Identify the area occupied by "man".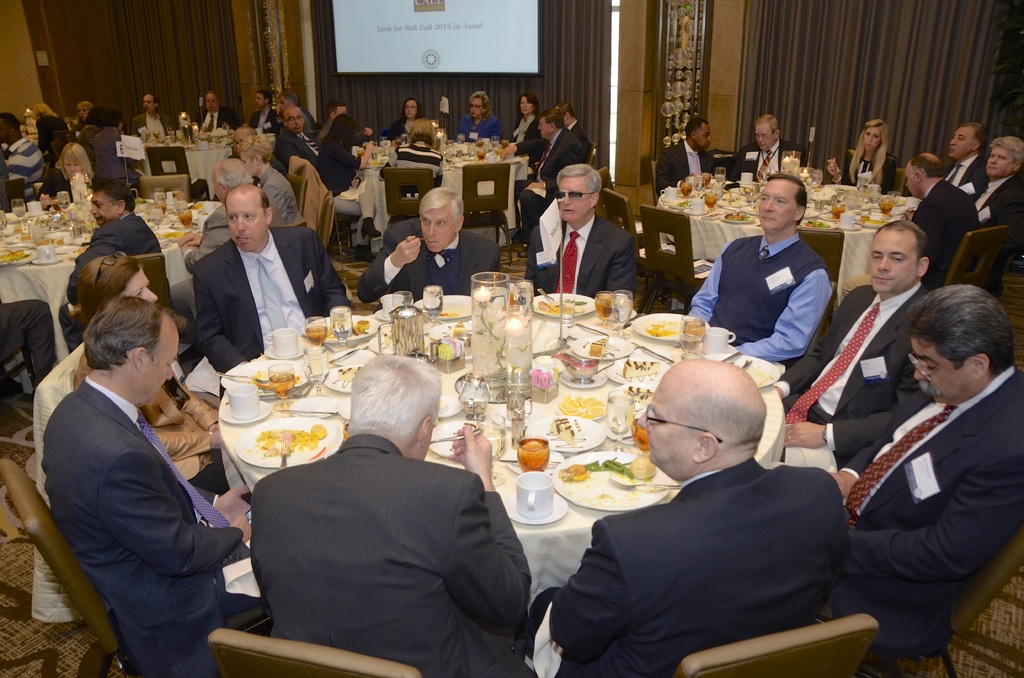
Area: box(275, 89, 316, 131).
